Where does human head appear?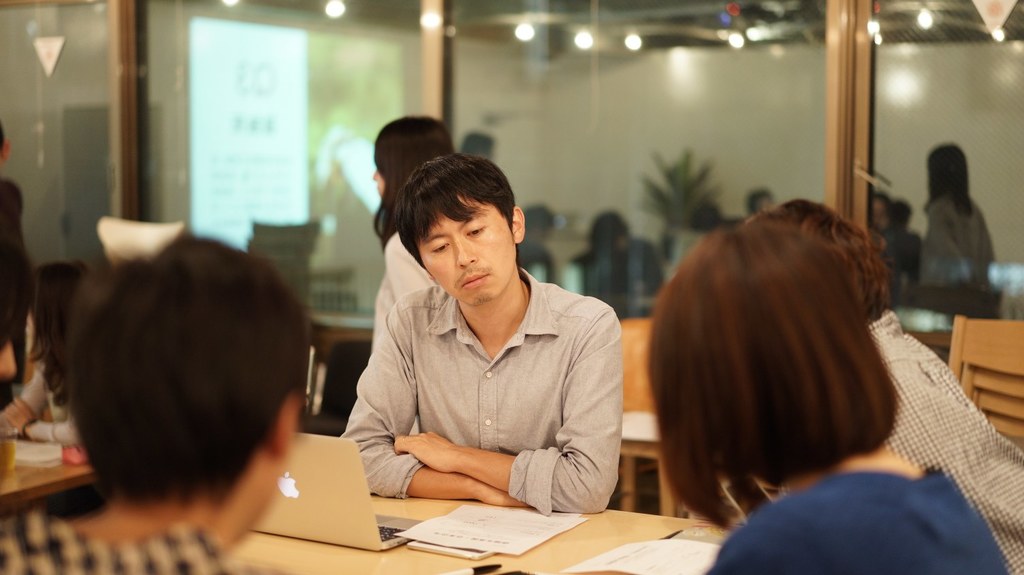
Appears at box(0, 123, 10, 176).
